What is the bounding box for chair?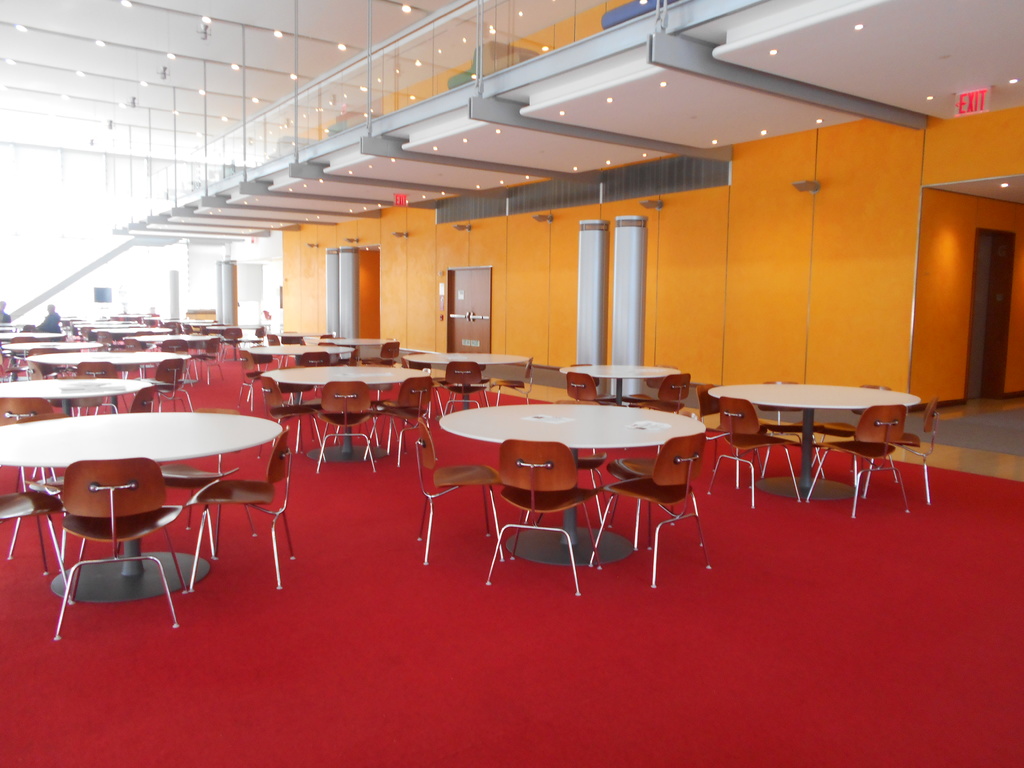
{"left": 317, "top": 381, "right": 377, "bottom": 477}.
